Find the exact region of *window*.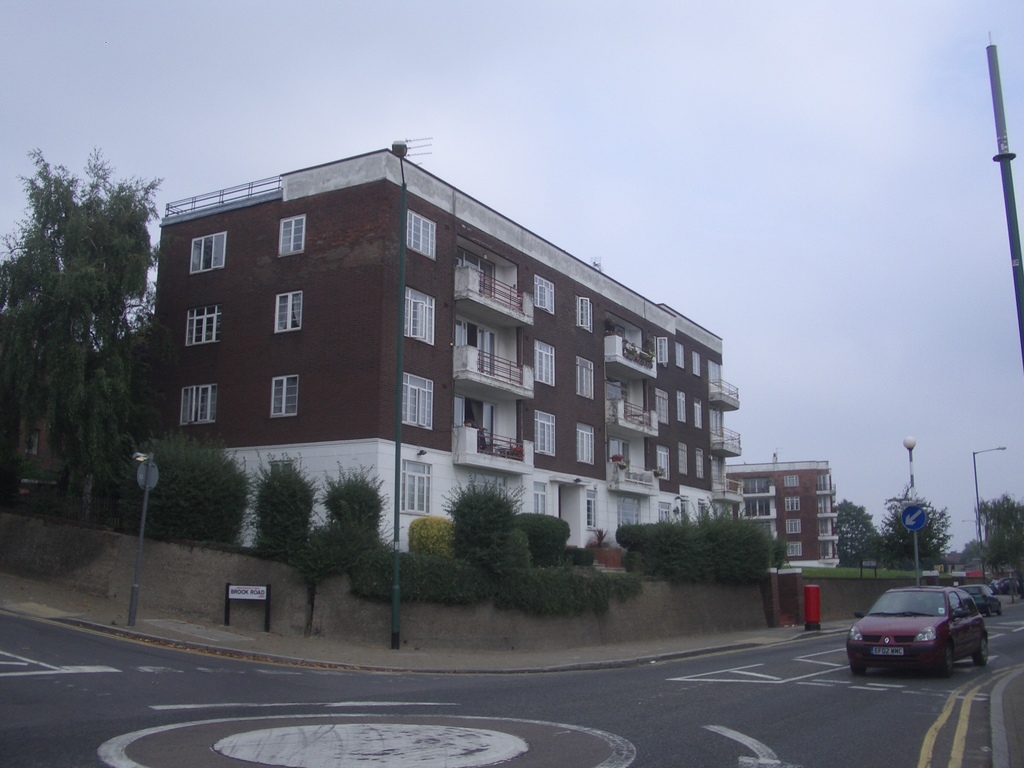
Exact region: 271,378,298,417.
